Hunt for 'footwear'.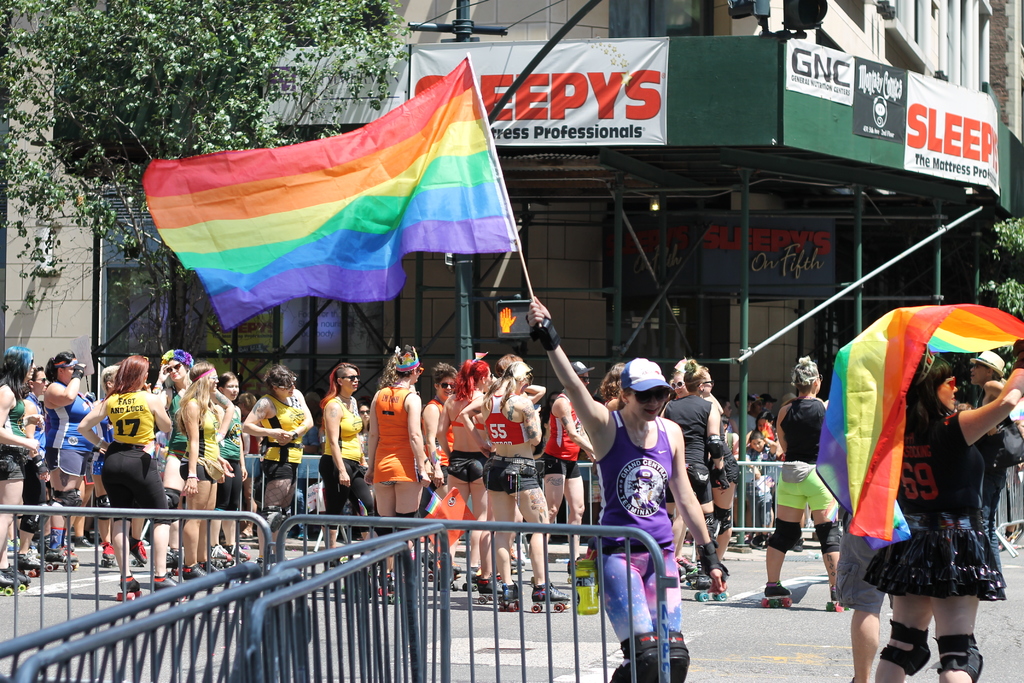
Hunted down at bbox=[129, 541, 148, 560].
